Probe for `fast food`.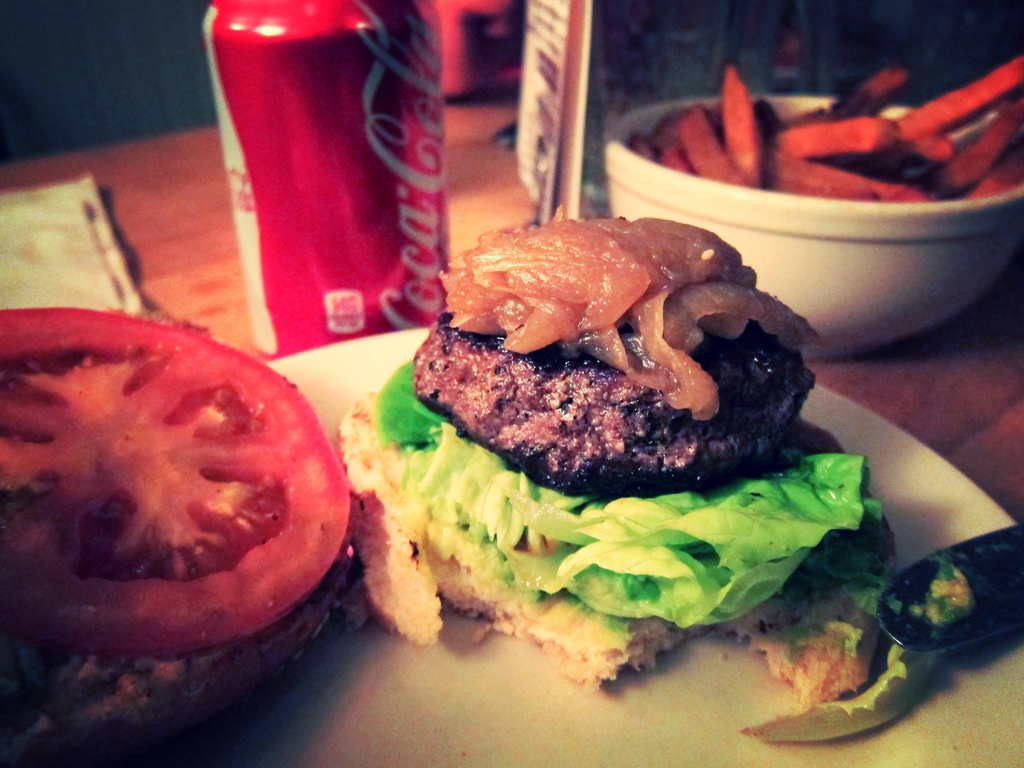
Probe result: box(334, 159, 895, 726).
